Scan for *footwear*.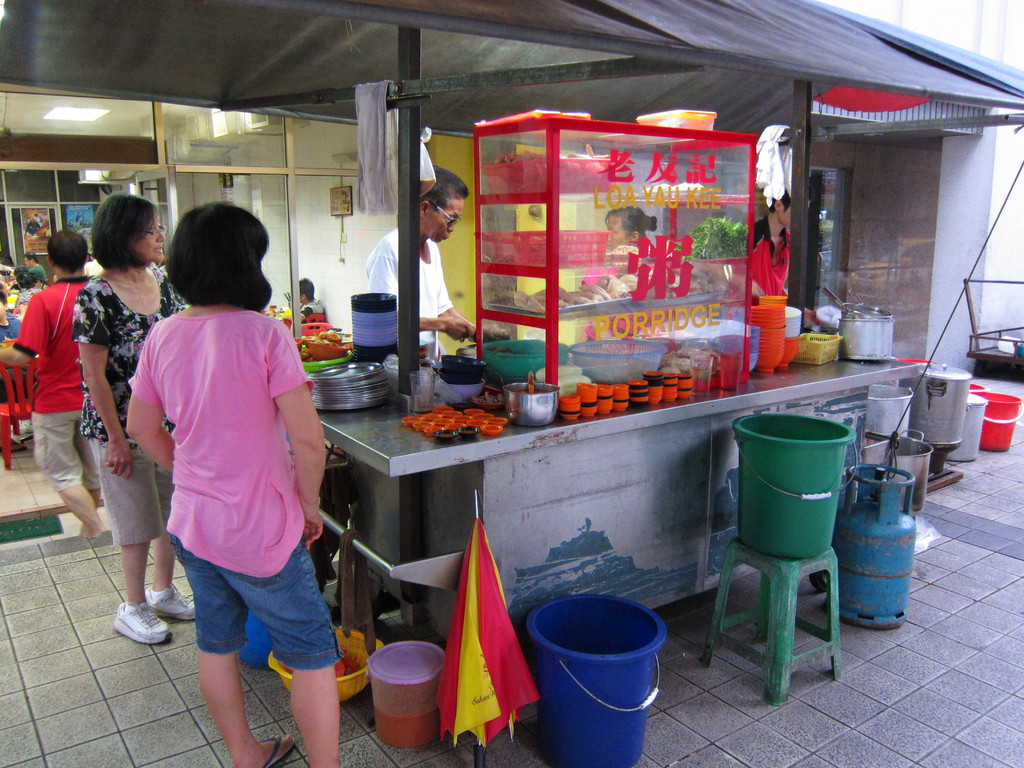
Scan result: x1=111, y1=598, x2=172, y2=645.
